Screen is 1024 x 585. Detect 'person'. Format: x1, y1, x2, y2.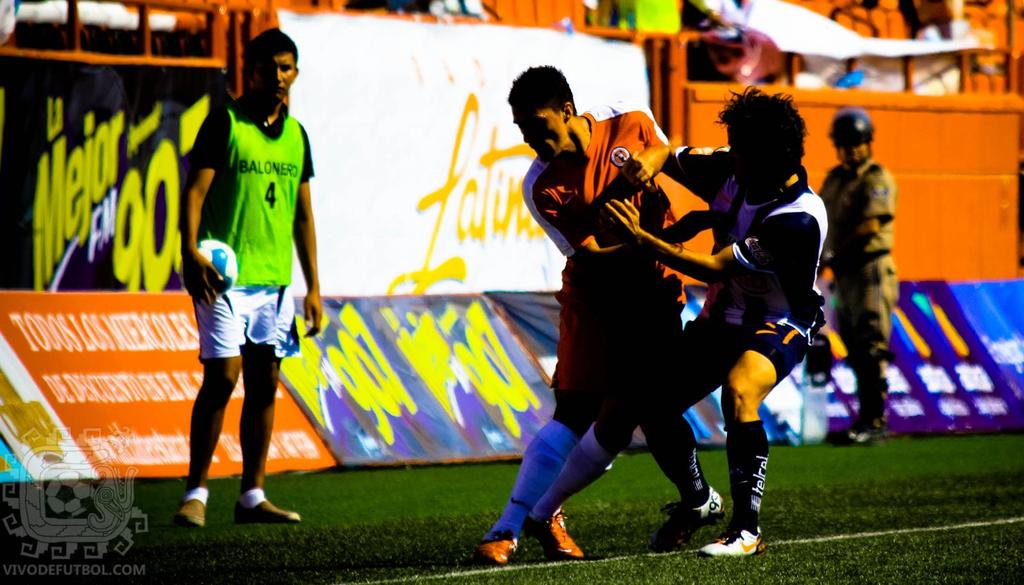
518, 85, 827, 560.
